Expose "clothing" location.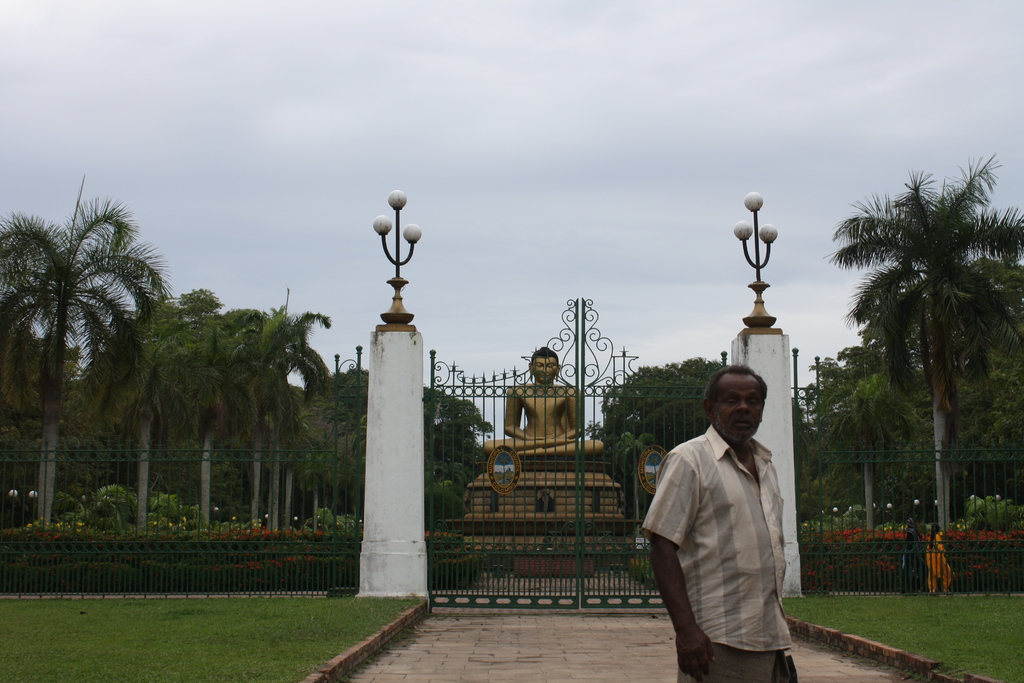
Exposed at (x1=919, y1=531, x2=947, y2=600).
